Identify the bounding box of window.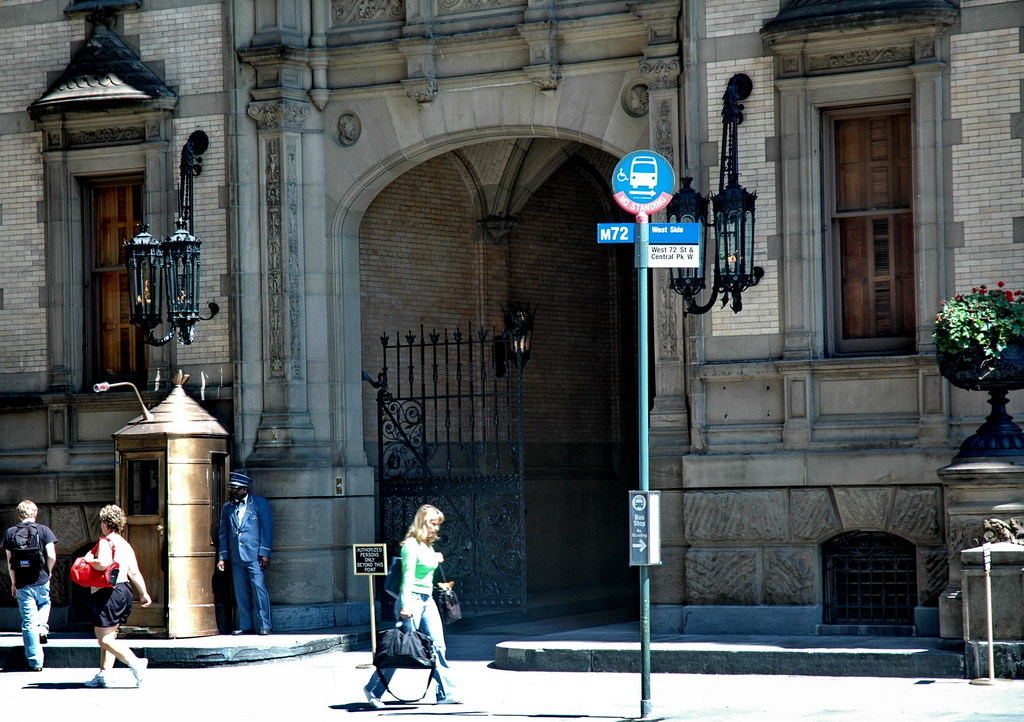
[left=821, top=108, right=924, bottom=366].
